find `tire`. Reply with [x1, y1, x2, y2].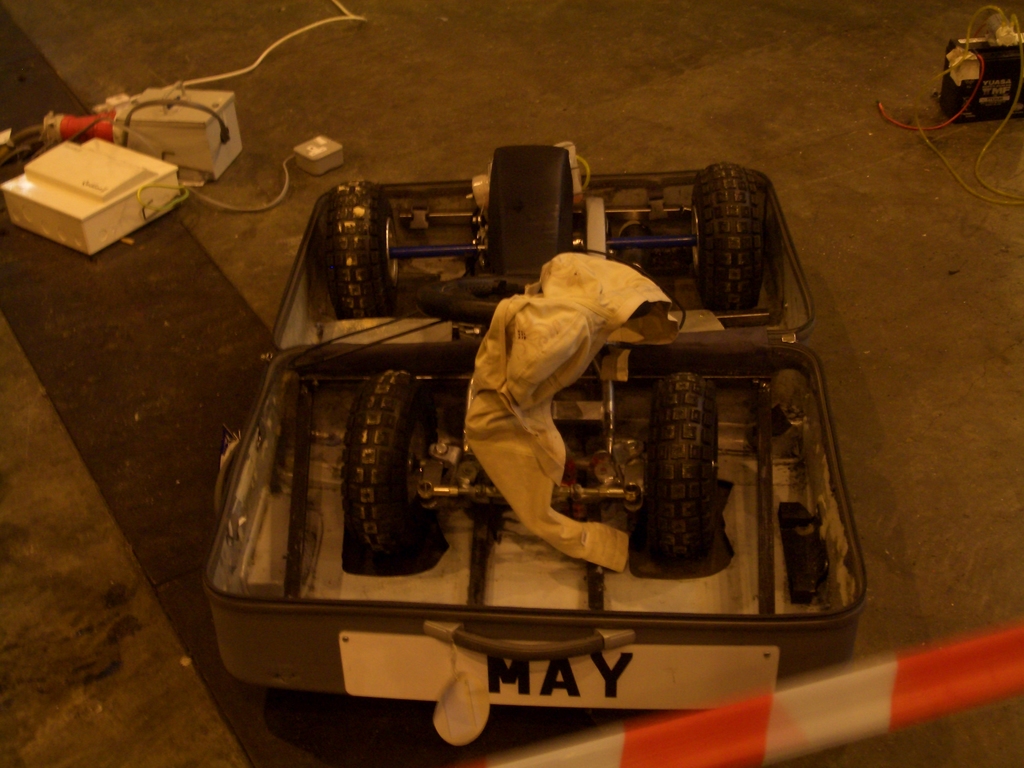
[328, 369, 440, 595].
